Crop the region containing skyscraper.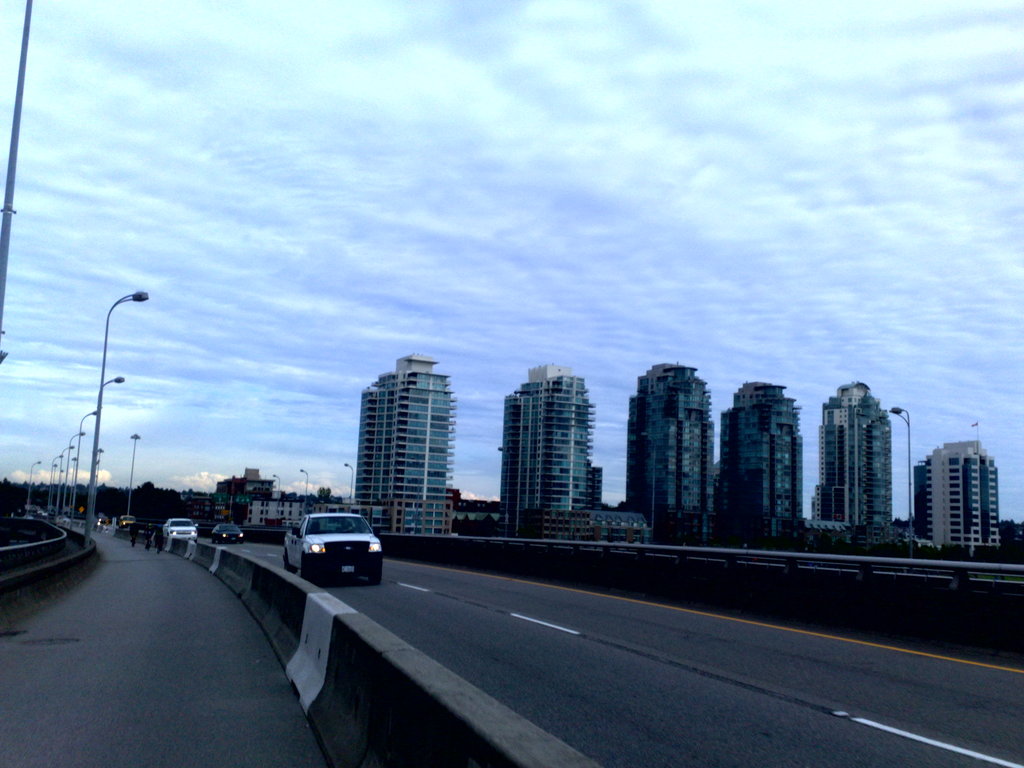
Crop region: box(625, 360, 714, 542).
